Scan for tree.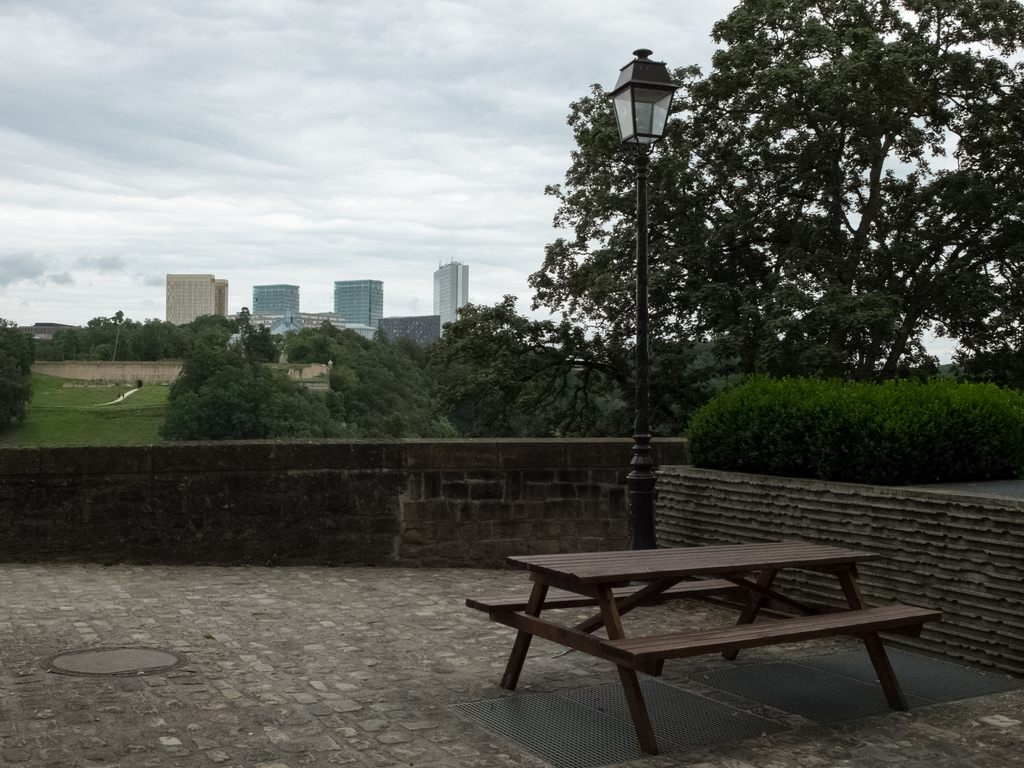
Scan result: (218,303,274,372).
